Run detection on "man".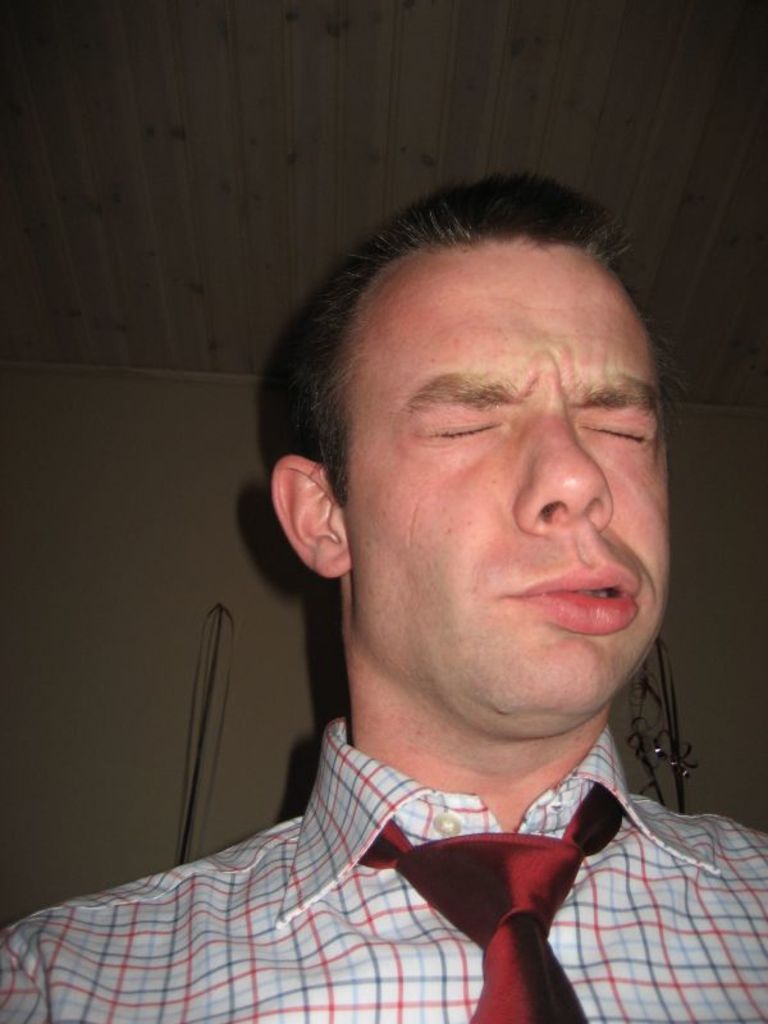
Result: [left=109, top=204, right=767, bottom=997].
